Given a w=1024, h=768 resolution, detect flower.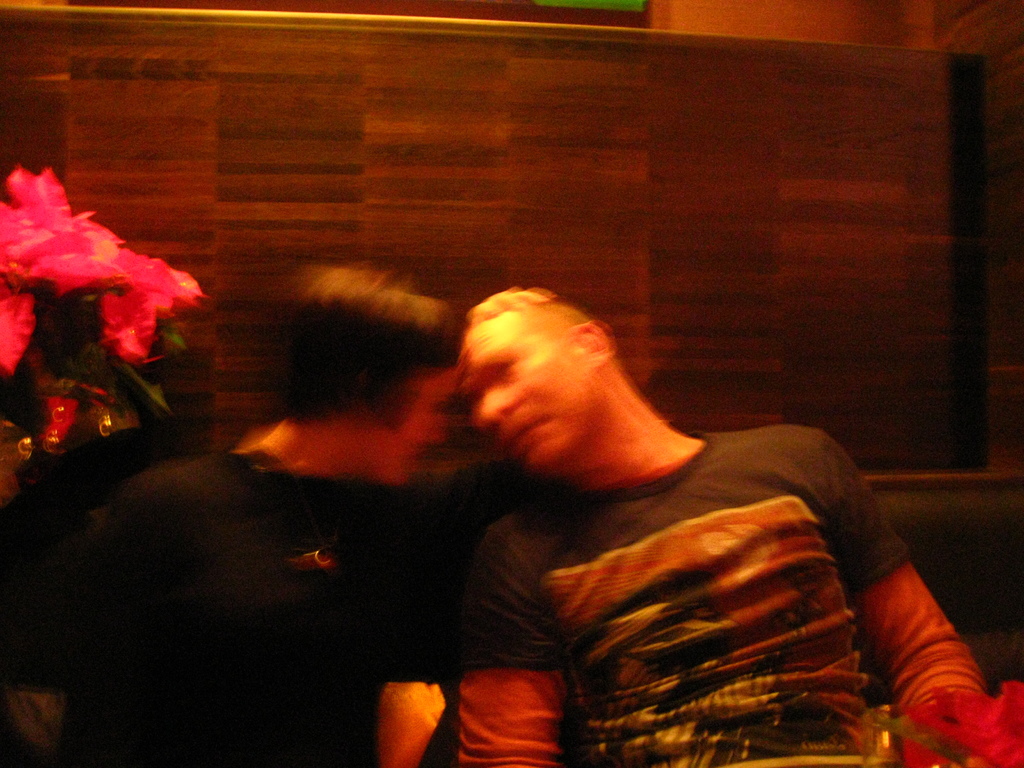
{"left": 0, "top": 161, "right": 125, "bottom": 294}.
